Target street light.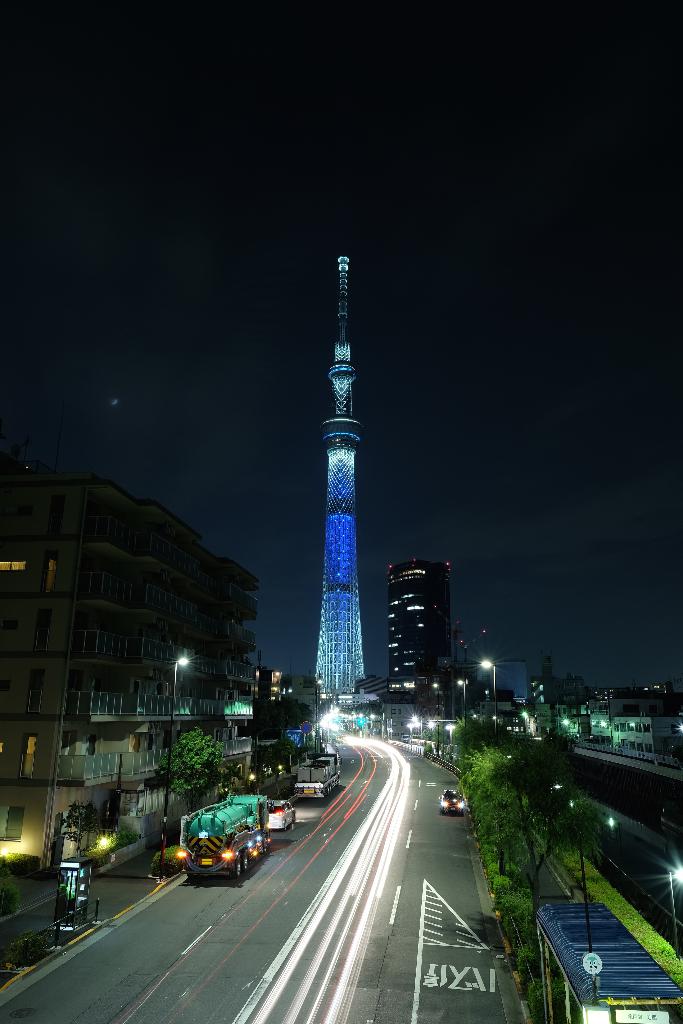
Target region: left=429, top=676, right=443, bottom=720.
